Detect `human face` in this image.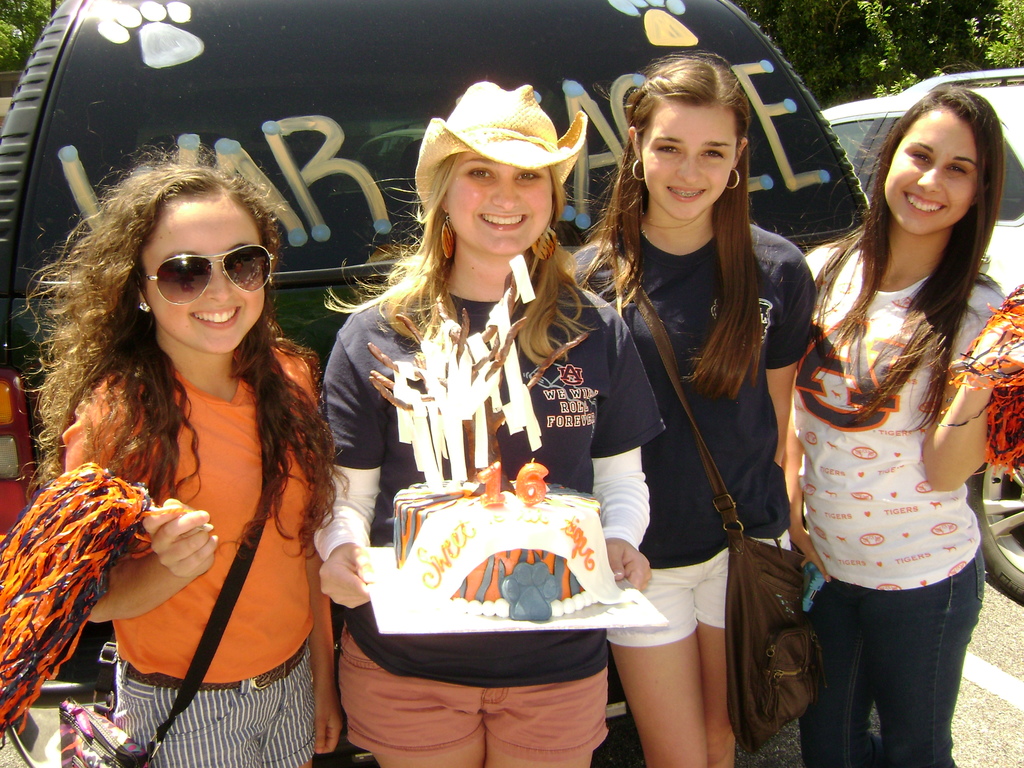
Detection: Rect(449, 161, 557, 259).
